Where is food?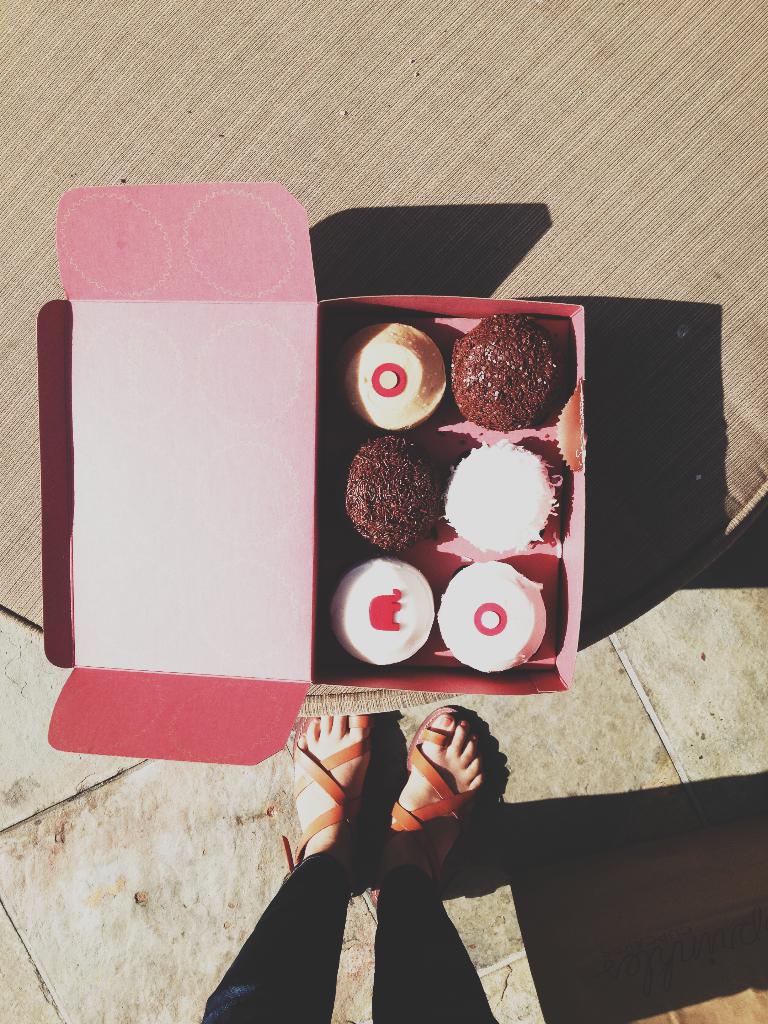
333/557/436/664.
